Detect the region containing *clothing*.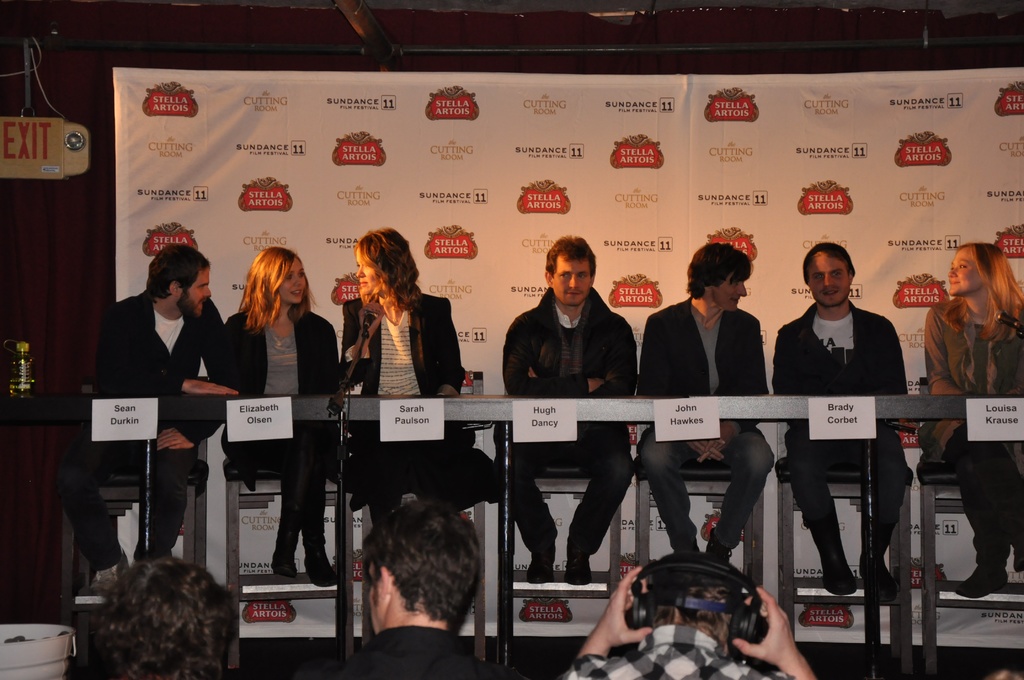
(357,279,471,413).
